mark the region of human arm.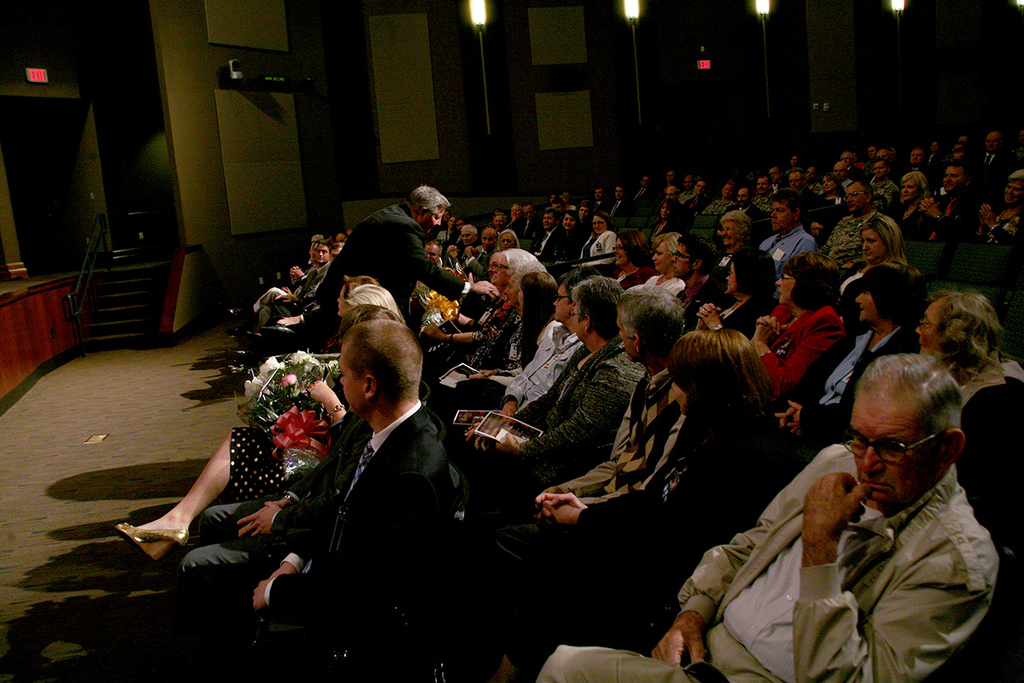
Region: region(684, 298, 737, 330).
